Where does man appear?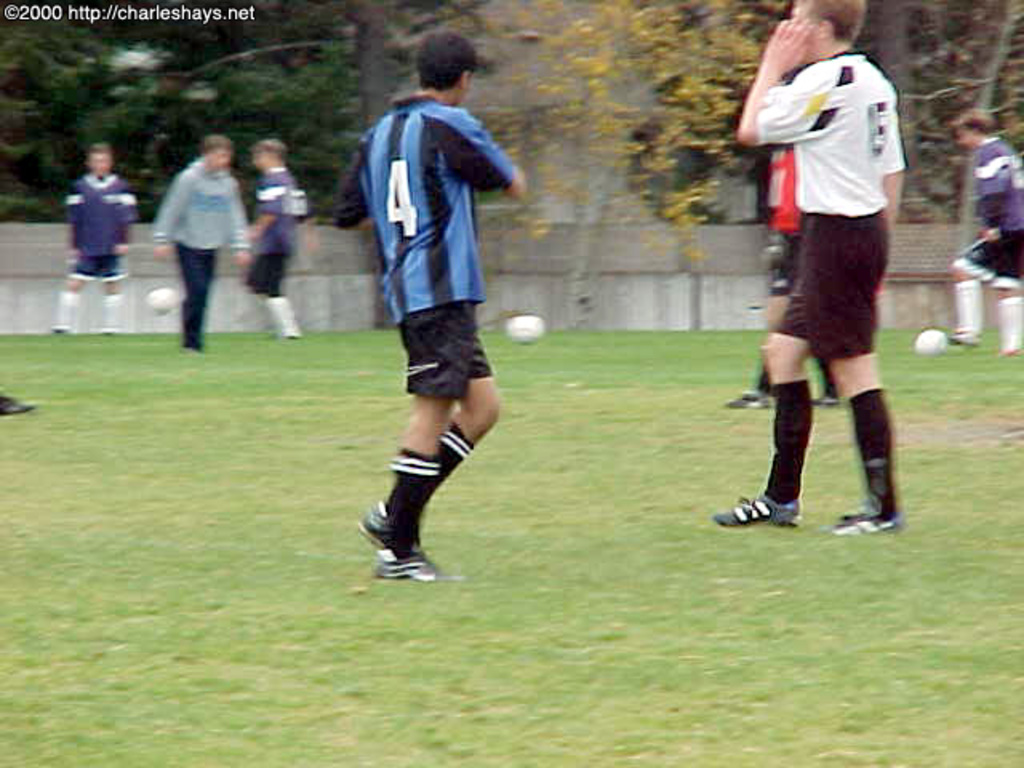
Appears at [left=232, top=142, right=310, bottom=341].
